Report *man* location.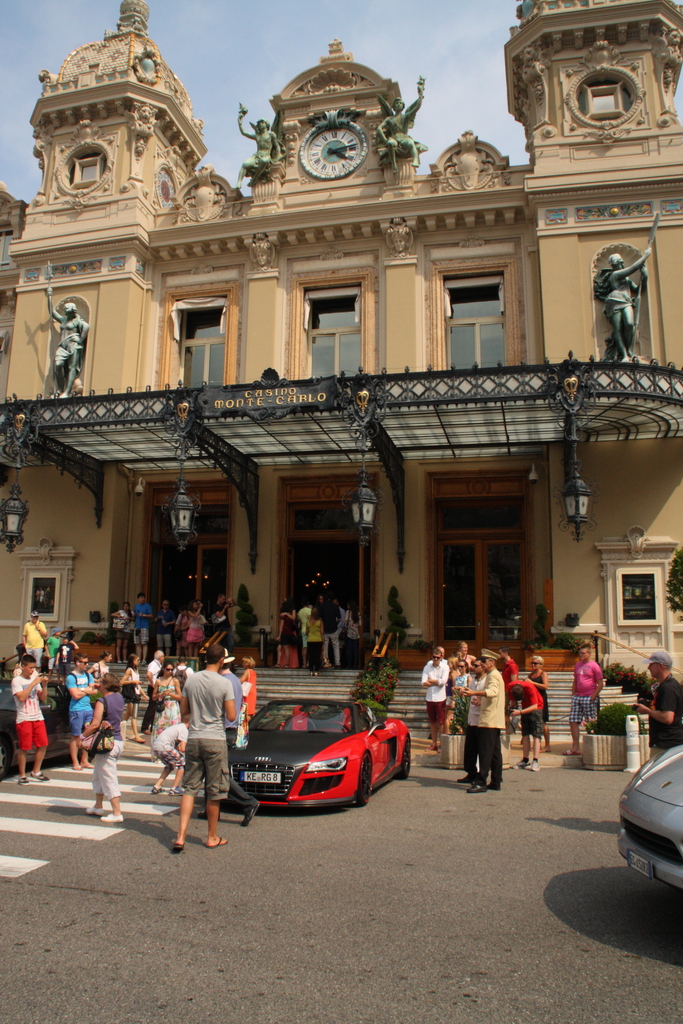
Report: crop(128, 593, 152, 659).
